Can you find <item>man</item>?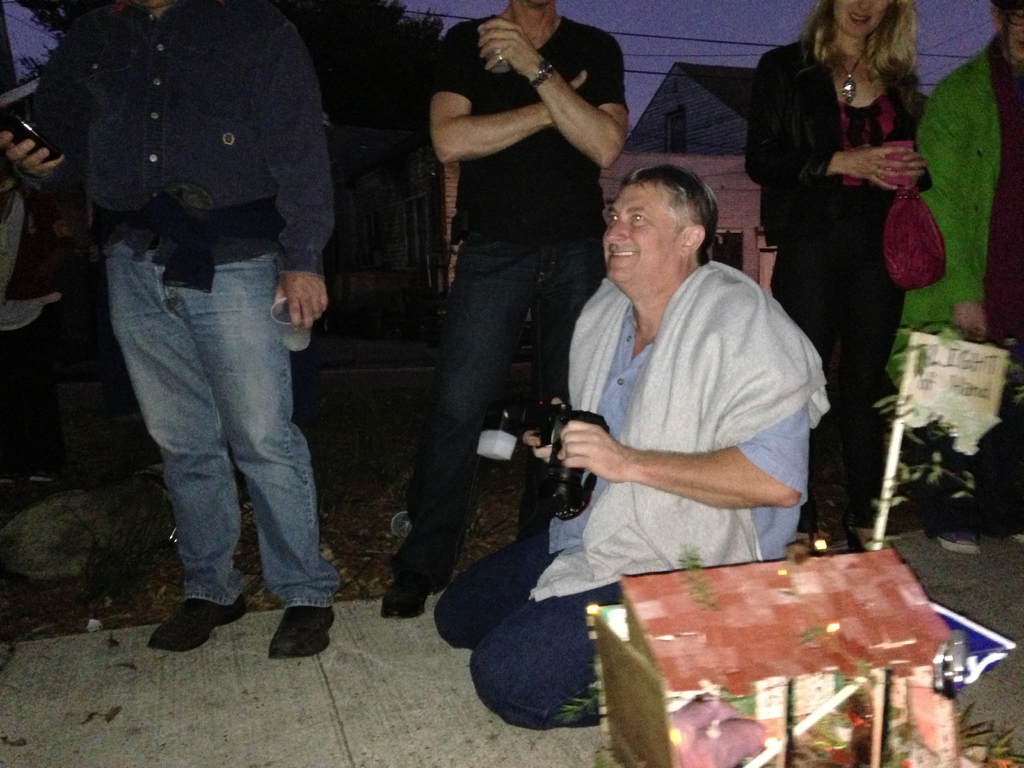
Yes, bounding box: {"left": 381, "top": 0, "right": 630, "bottom": 619}.
